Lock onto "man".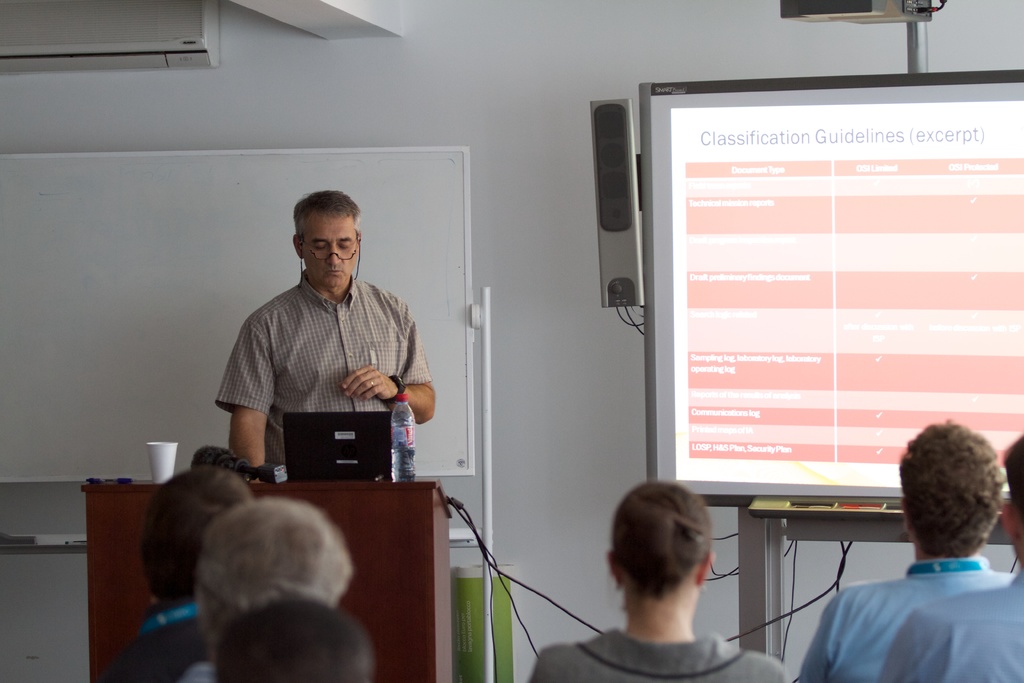
Locked: detection(117, 488, 351, 682).
